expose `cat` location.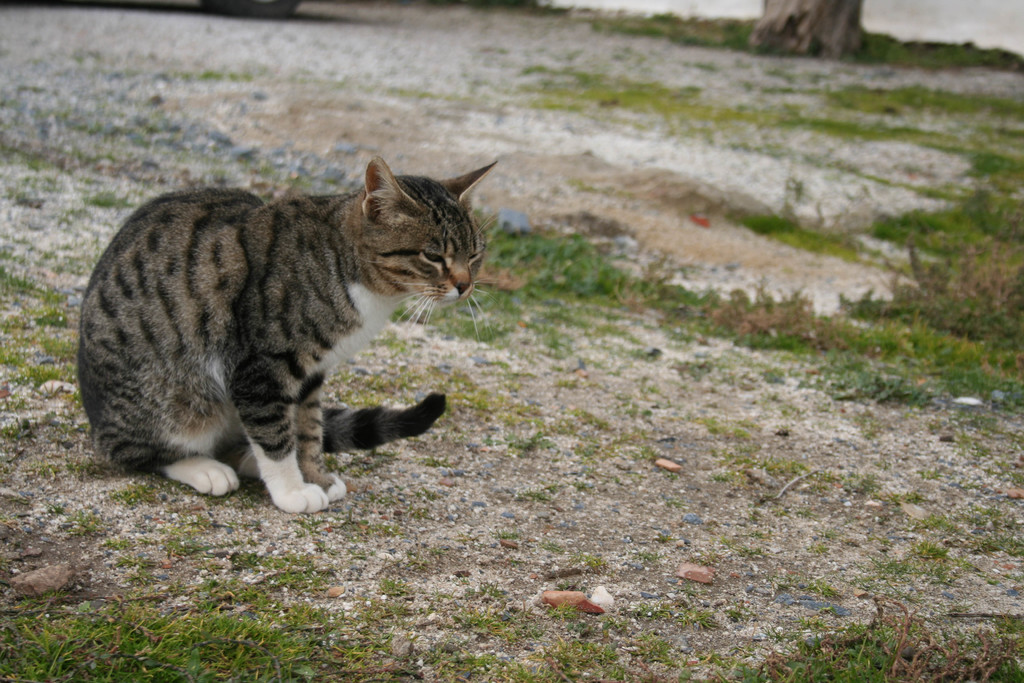
Exposed at bbox=(75, 162, 508, 514).
